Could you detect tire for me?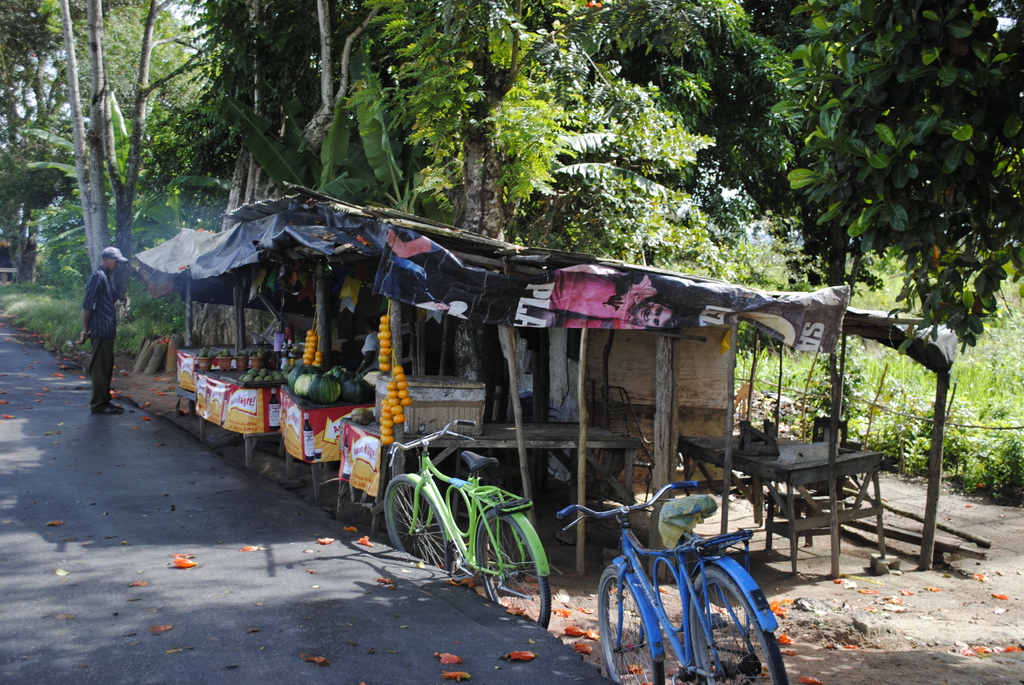
Detection result: {"left": 477, "top": 508, "right": 554, "bottom": 625}.
